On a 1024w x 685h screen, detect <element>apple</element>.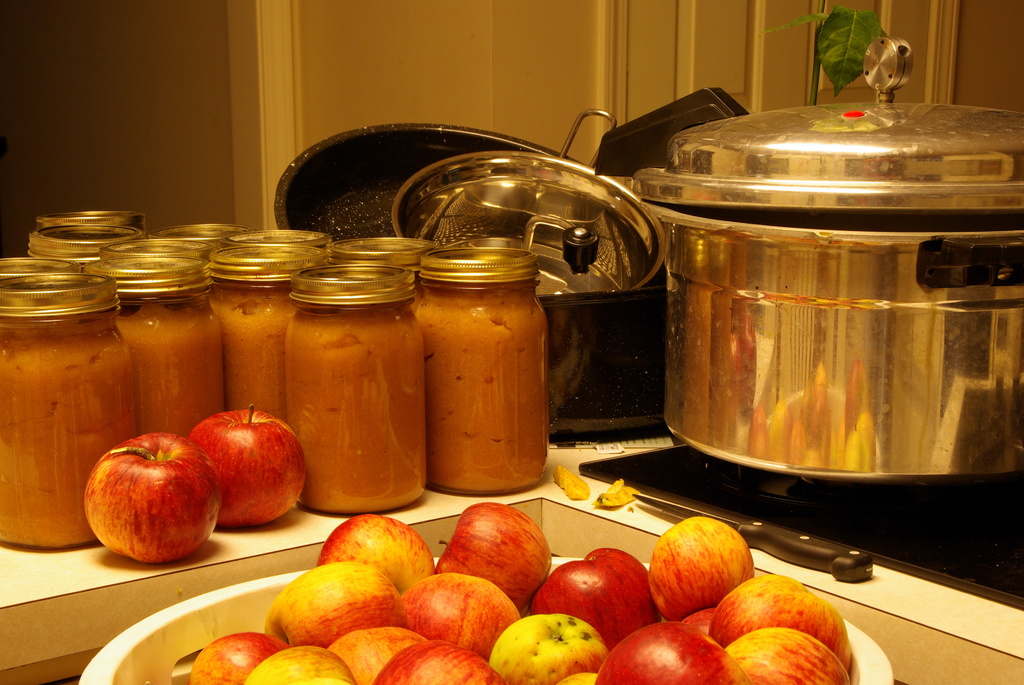
bbox=(189, 404, 308, 527).
